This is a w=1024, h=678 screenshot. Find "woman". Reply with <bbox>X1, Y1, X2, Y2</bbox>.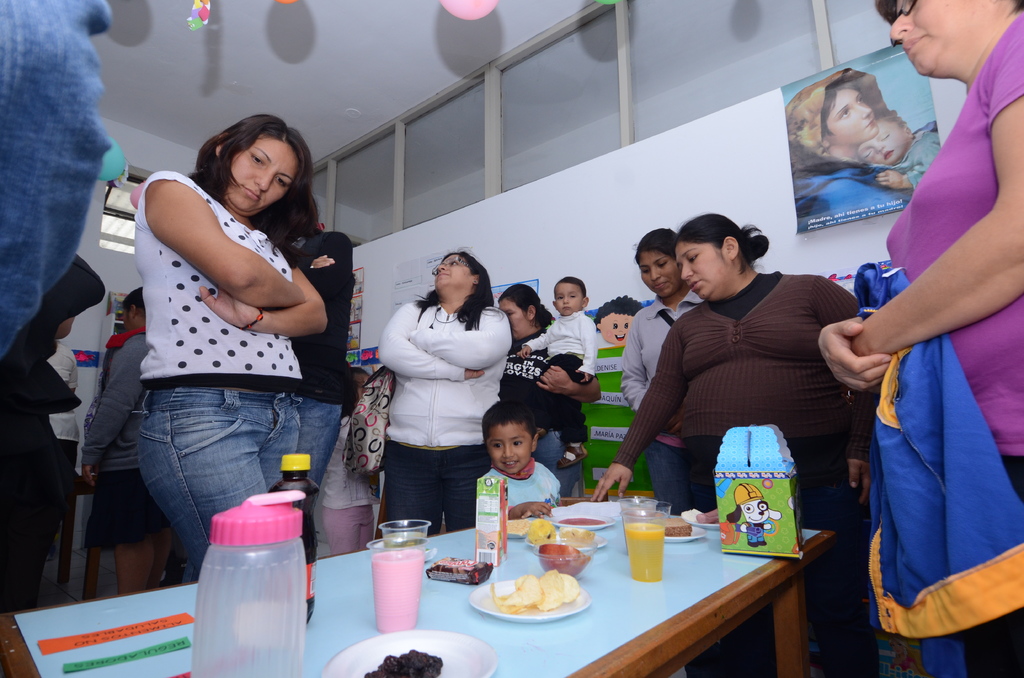
<bbox>72, 98, 354, 621</bbox>.
